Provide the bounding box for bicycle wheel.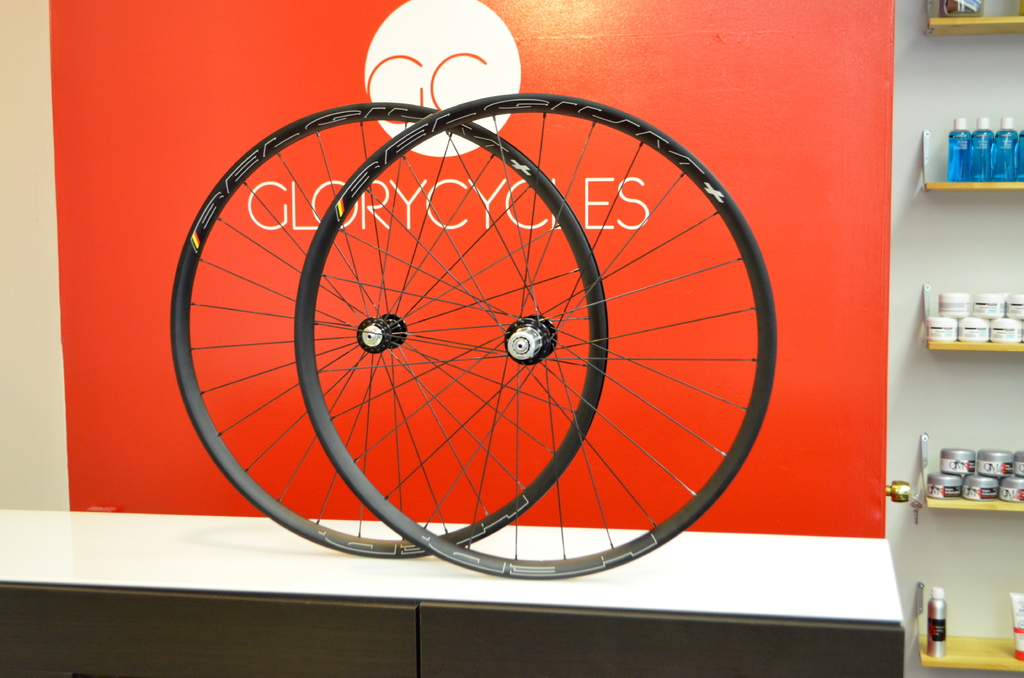
<region>295, 91, 776, 577</region>.
